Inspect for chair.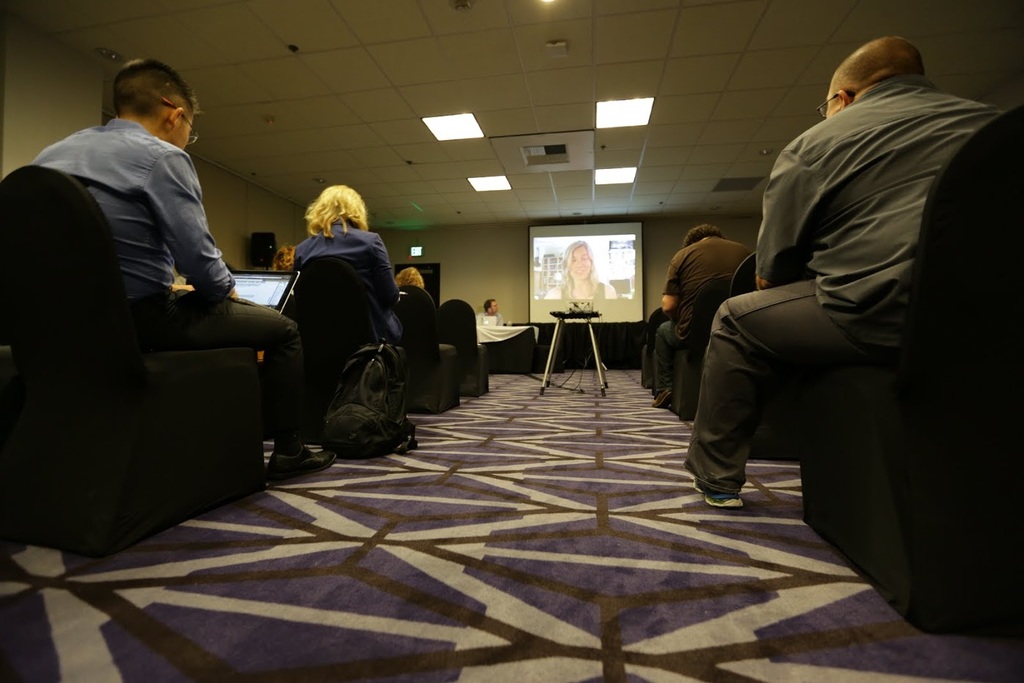
Inspection: <box>641,307,672,394</box>.
